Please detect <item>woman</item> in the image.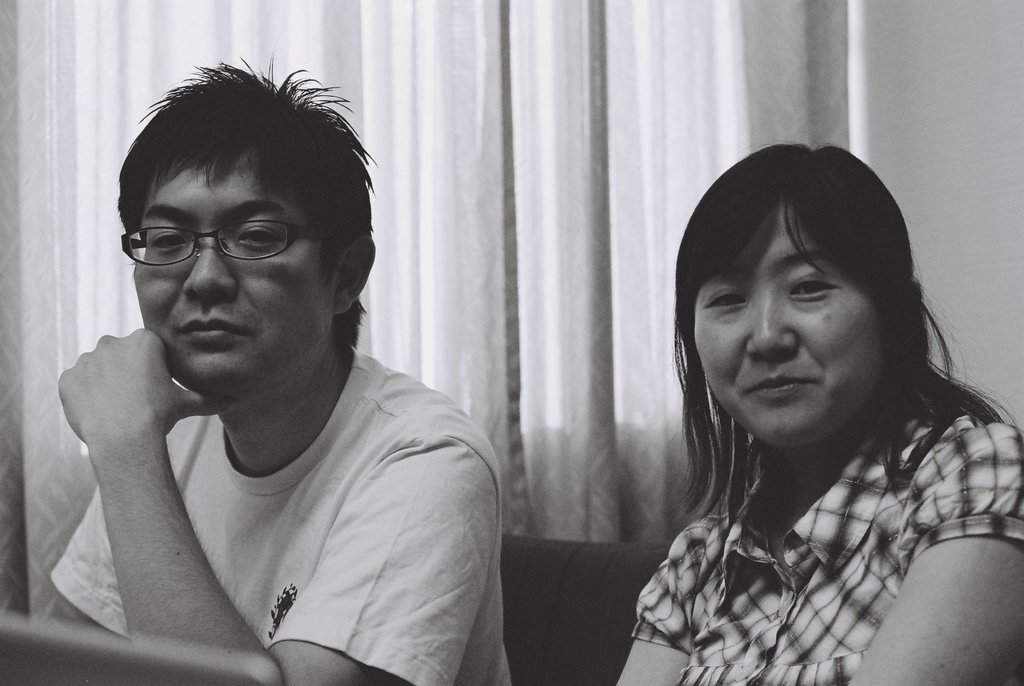
select_region(568, 129, 996, 685).
